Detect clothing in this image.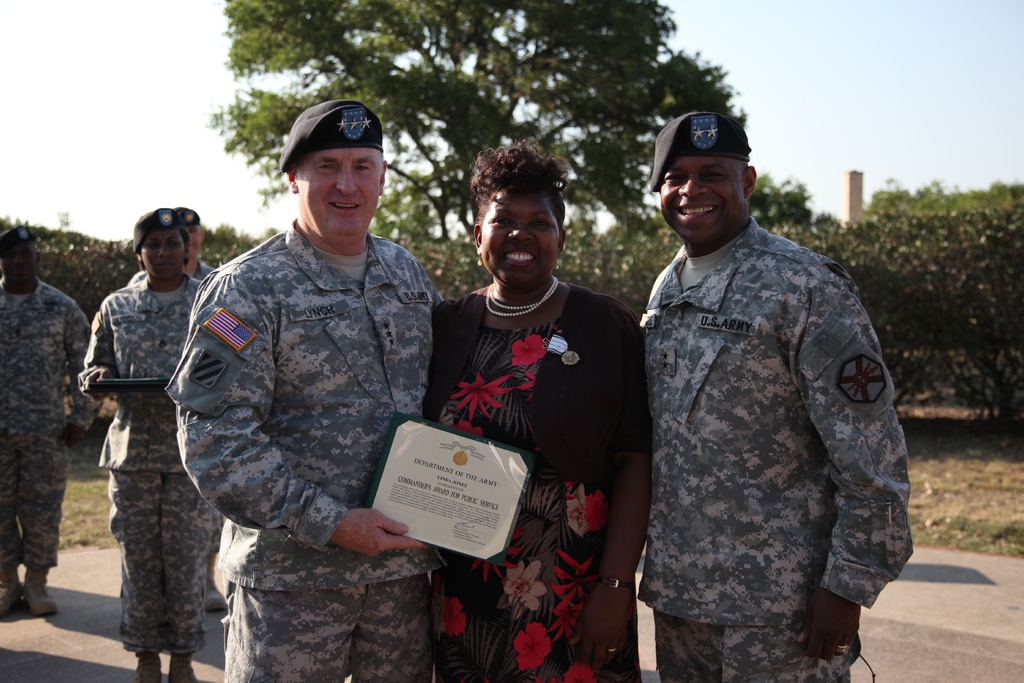
Detection: 428/285/637/675.
